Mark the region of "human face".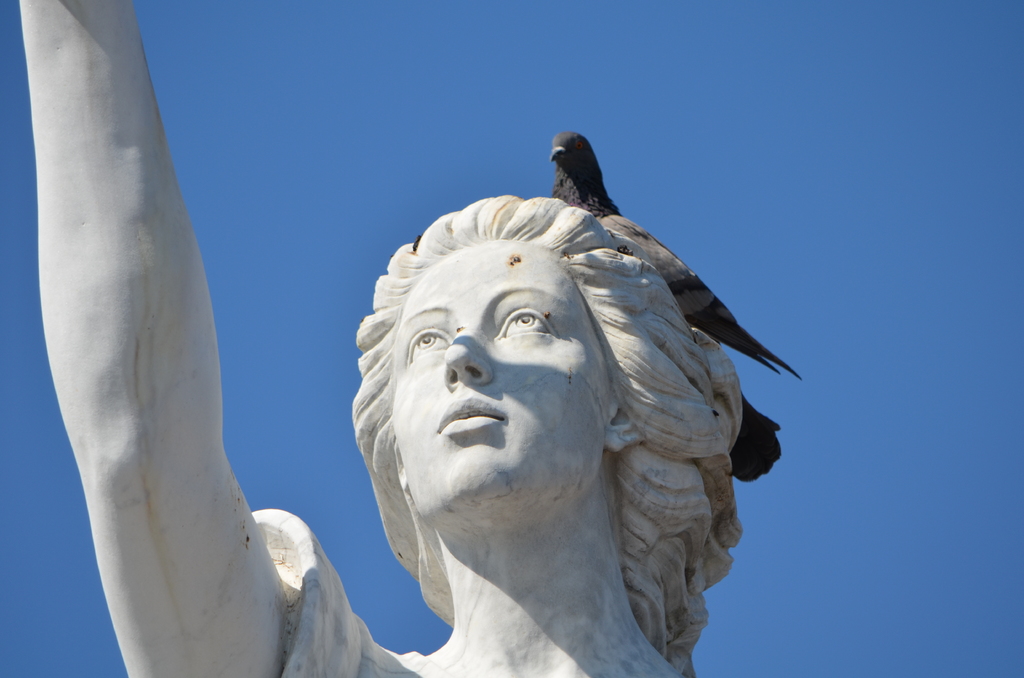
Region: 388:234:605:503.
